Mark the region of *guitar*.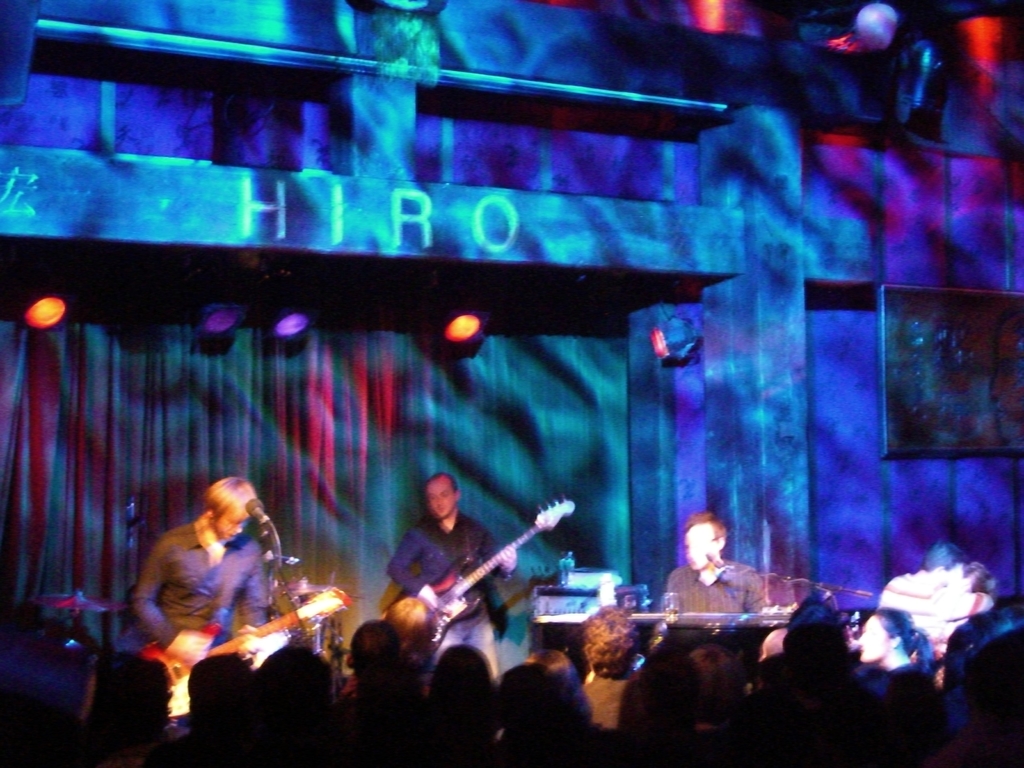
Region: bbox=(137, 582, 359, 716).
